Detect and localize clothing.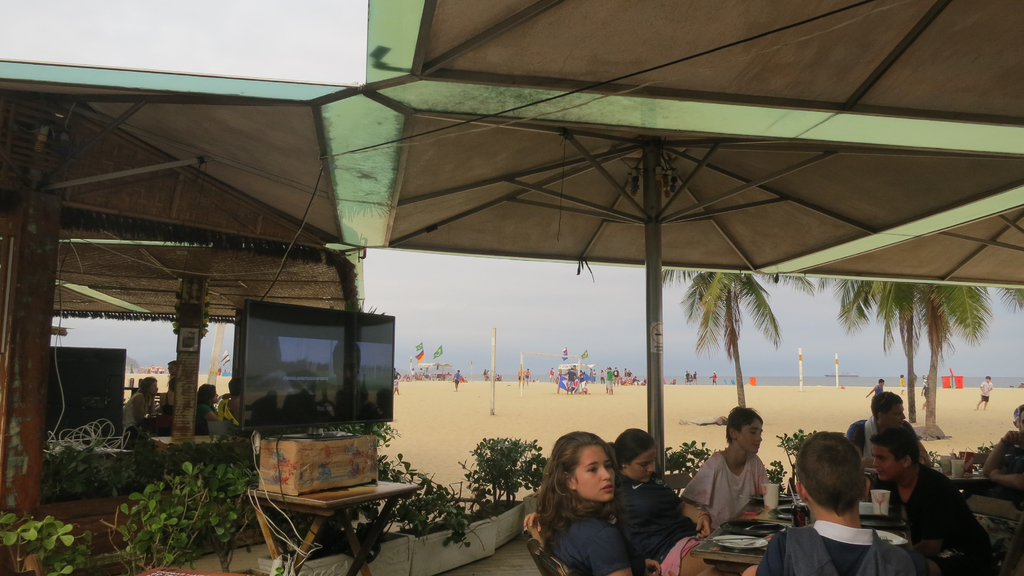
Localized at [x1=200, y1=401, x2=213, y2=418].
